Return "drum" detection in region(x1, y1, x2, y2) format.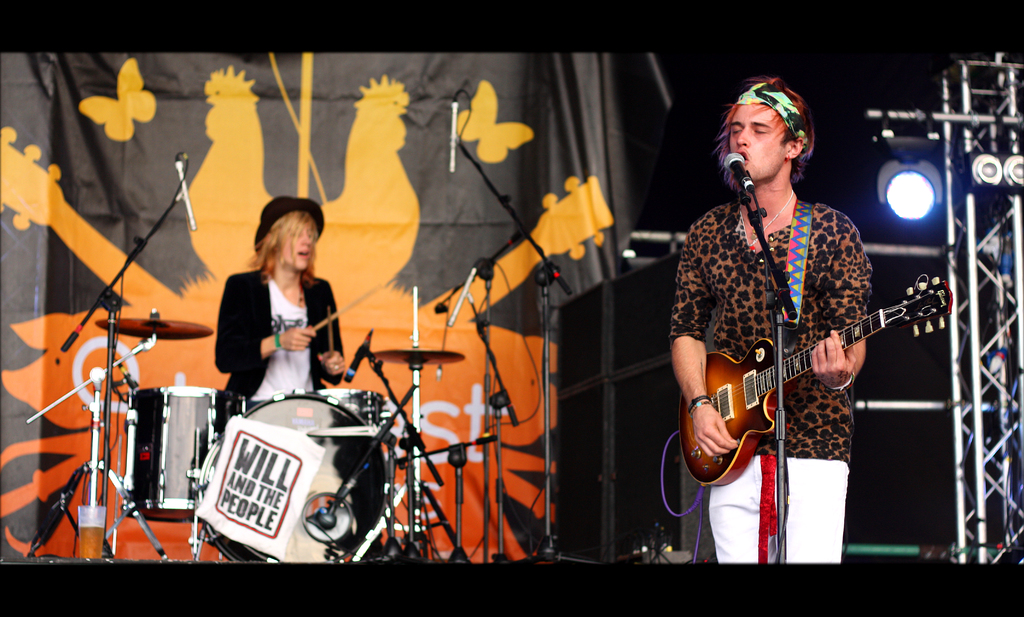
region(199, 394, 383, 568).
